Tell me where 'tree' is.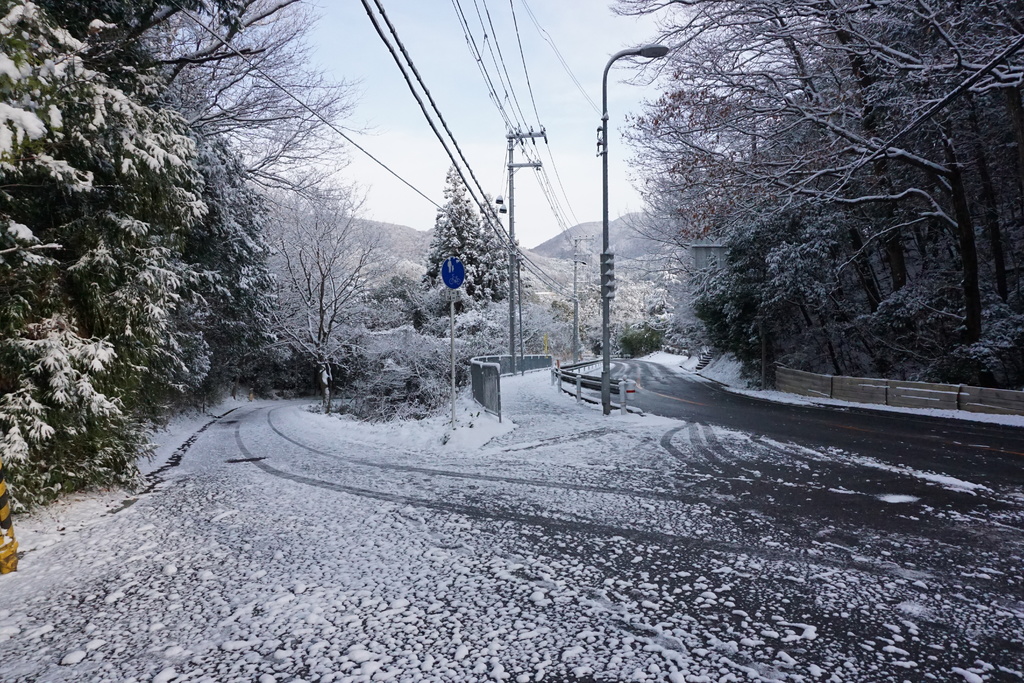
'tree' is at pyautogui.locateOnScreen(349, 268, 435, 335).
